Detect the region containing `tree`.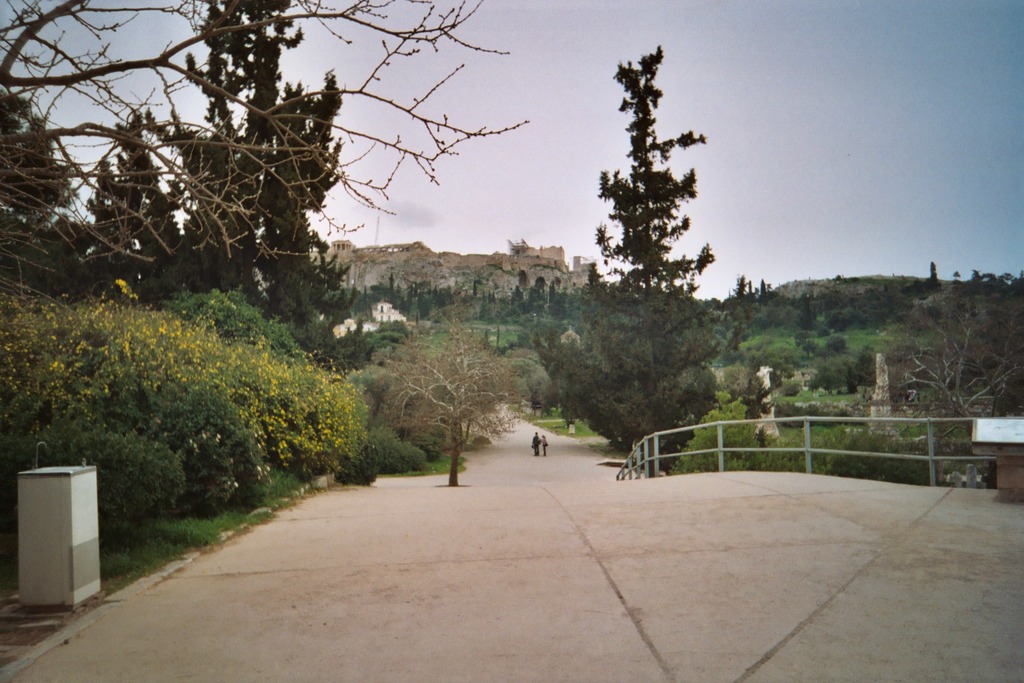
799 337 817 358.
